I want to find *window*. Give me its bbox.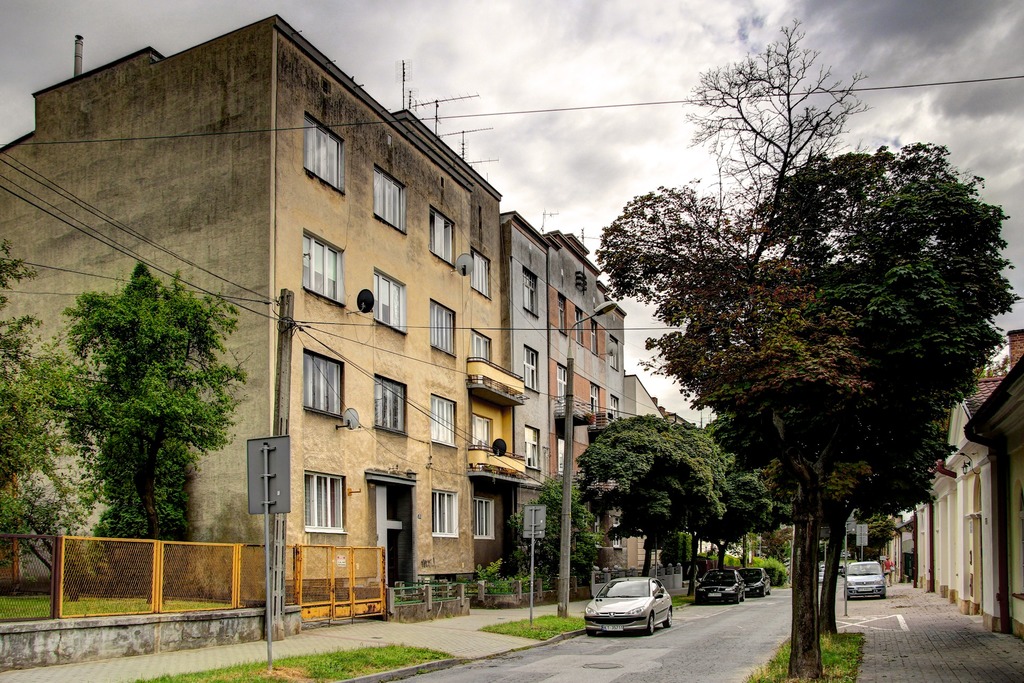
bbox=[427, 206, 460, 272].
